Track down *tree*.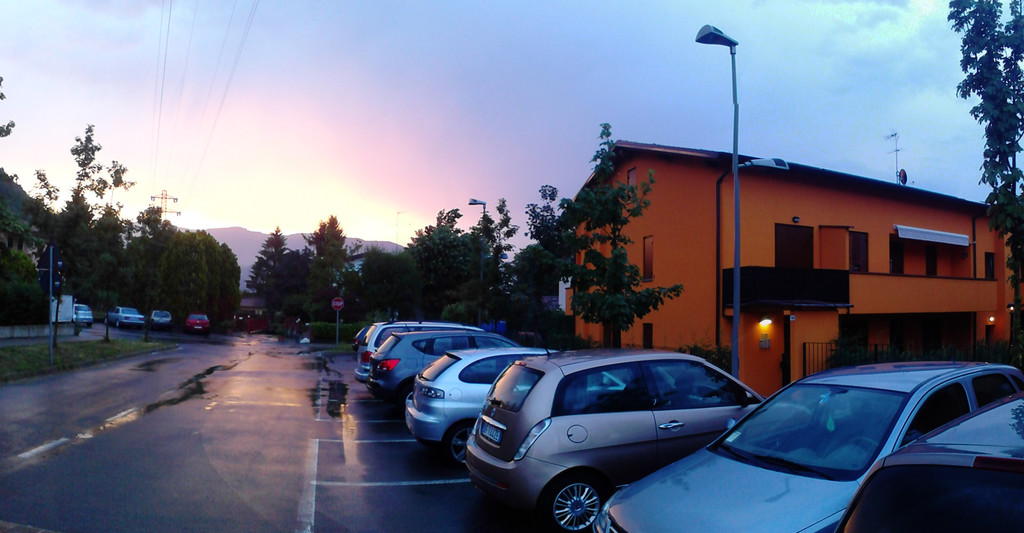
Tracked to [left=127, top=241, right=166, bottom=341].
